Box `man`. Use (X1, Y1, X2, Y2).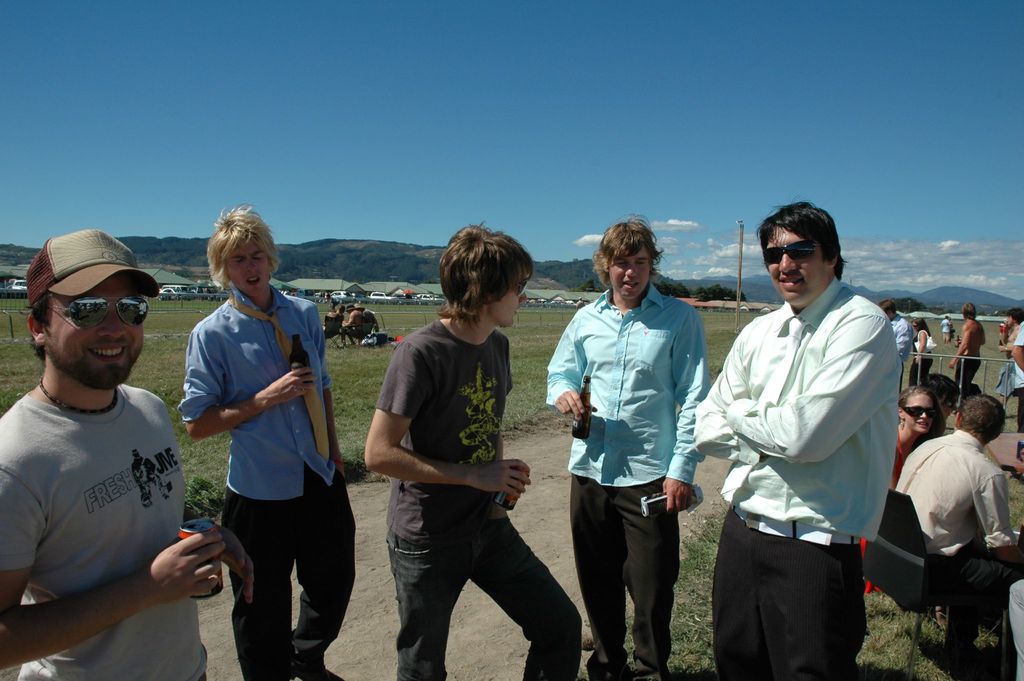
(893, 393, 1023, 680).
